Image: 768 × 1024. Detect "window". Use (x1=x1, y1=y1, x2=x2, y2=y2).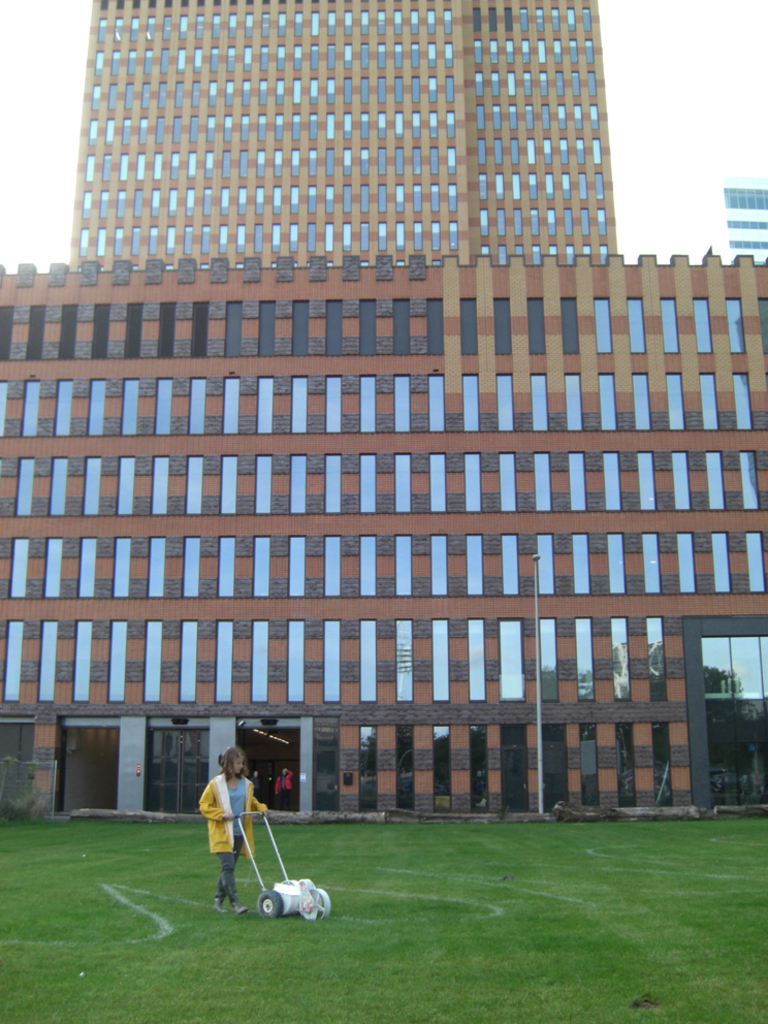
(x1=591, y1=297, x2=613, y2=354).
